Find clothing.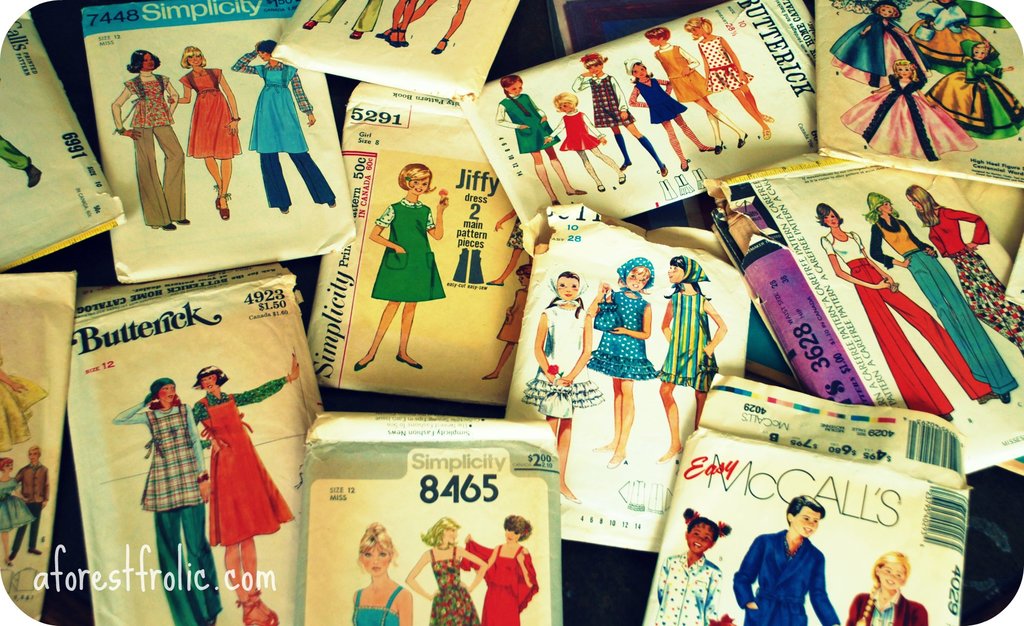
bbox(114, 391, 221, 625).
